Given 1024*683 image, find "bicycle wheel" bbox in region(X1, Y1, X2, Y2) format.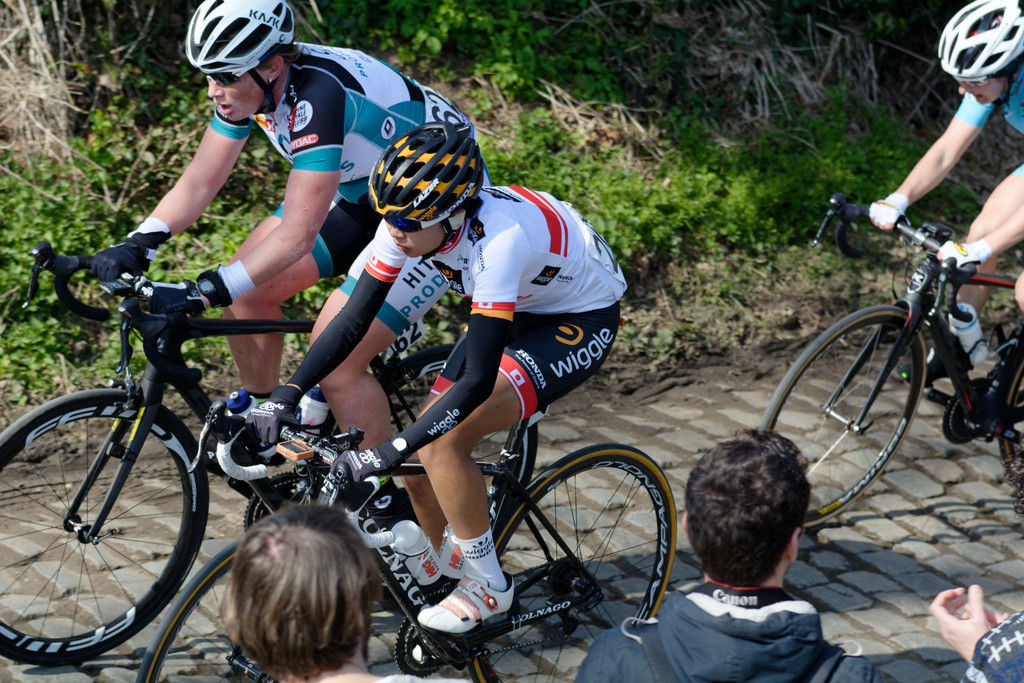
region(381, 342, 536, 537).
